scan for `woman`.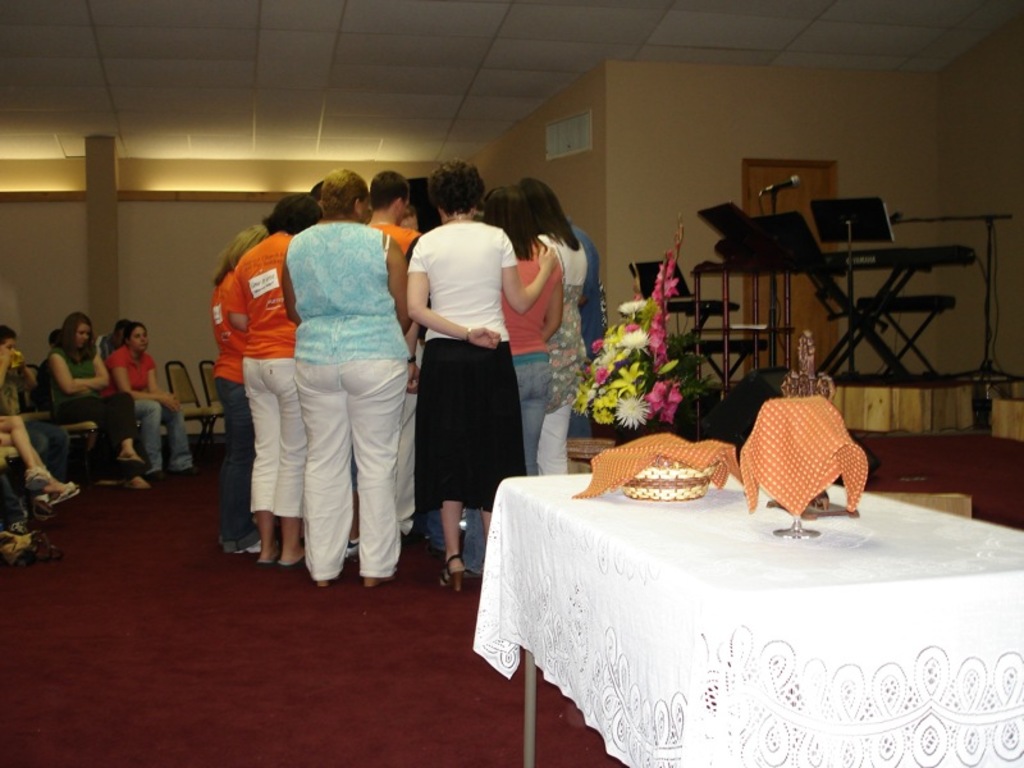
Scan result: 460:182:559:589.
